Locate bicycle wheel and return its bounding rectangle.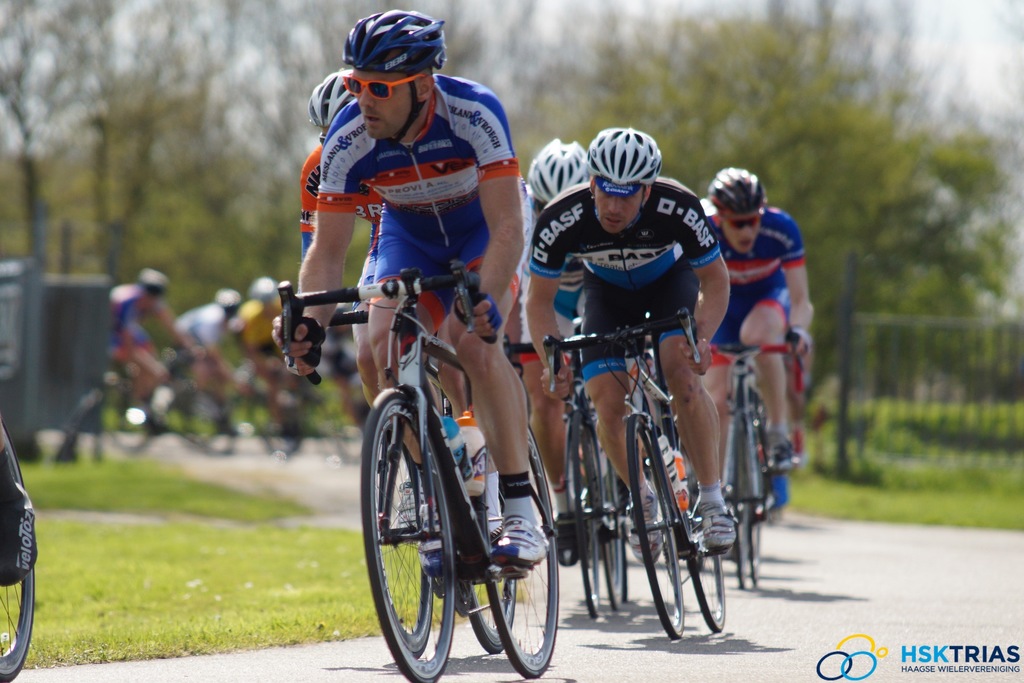
(488, 424, 559, 679).
